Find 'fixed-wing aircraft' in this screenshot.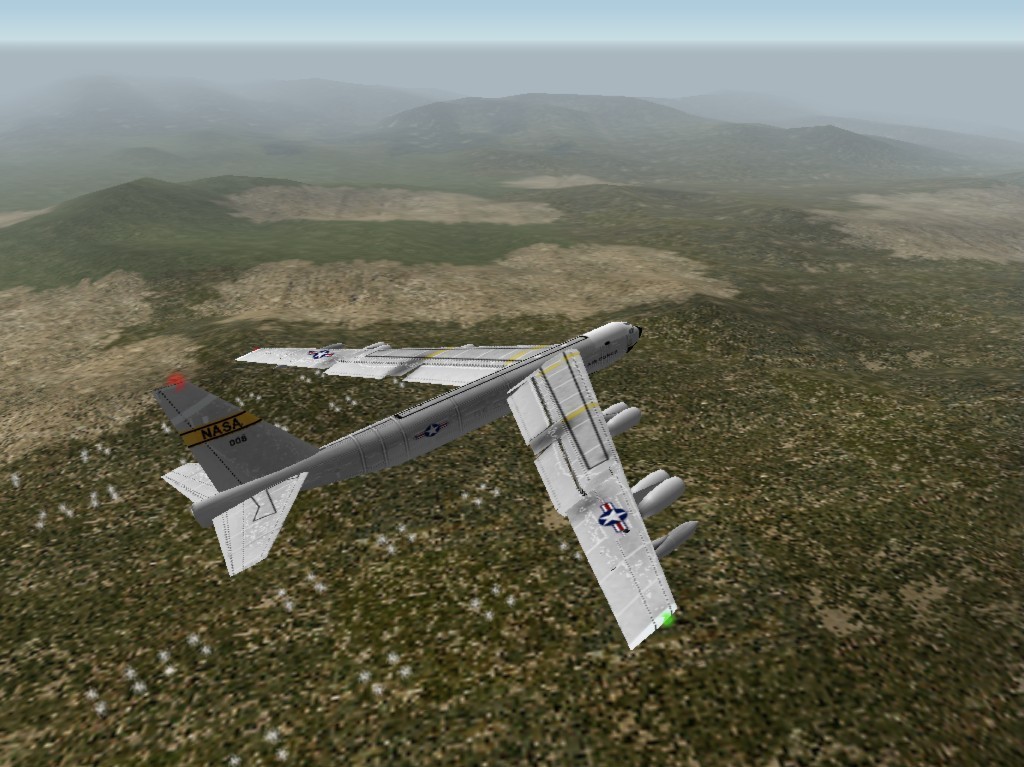
The bounding box for 'fixed-wing aircraft' is <region>157, 340, 703, 649</region>.
